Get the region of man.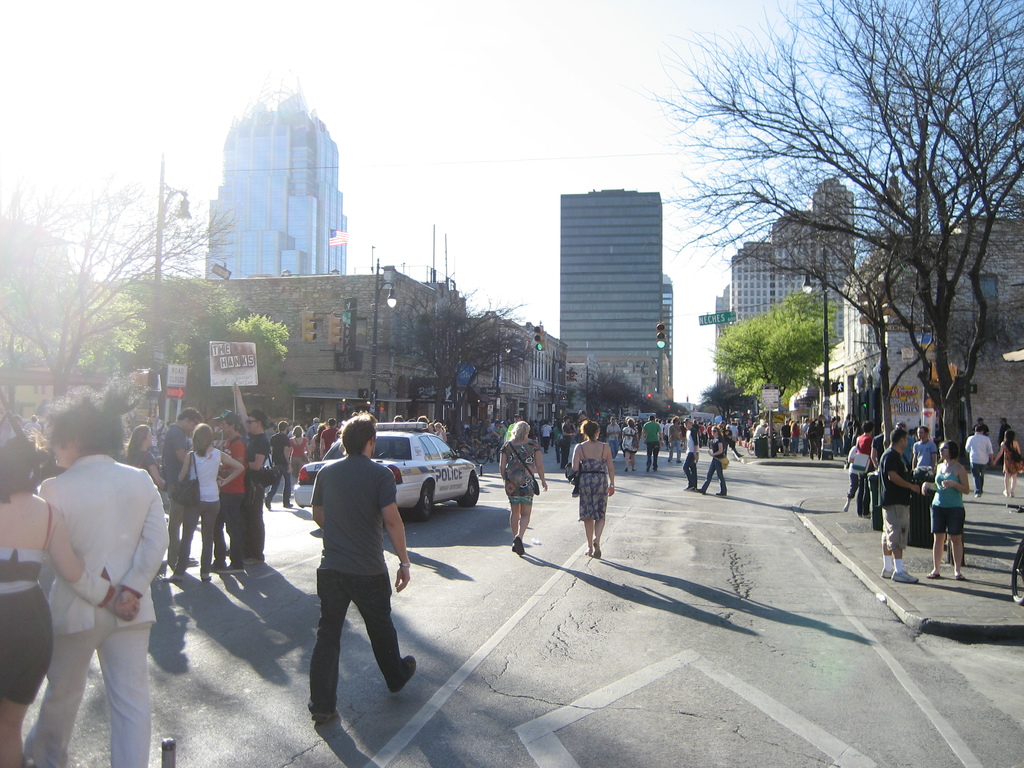
[20,371,165,767].
